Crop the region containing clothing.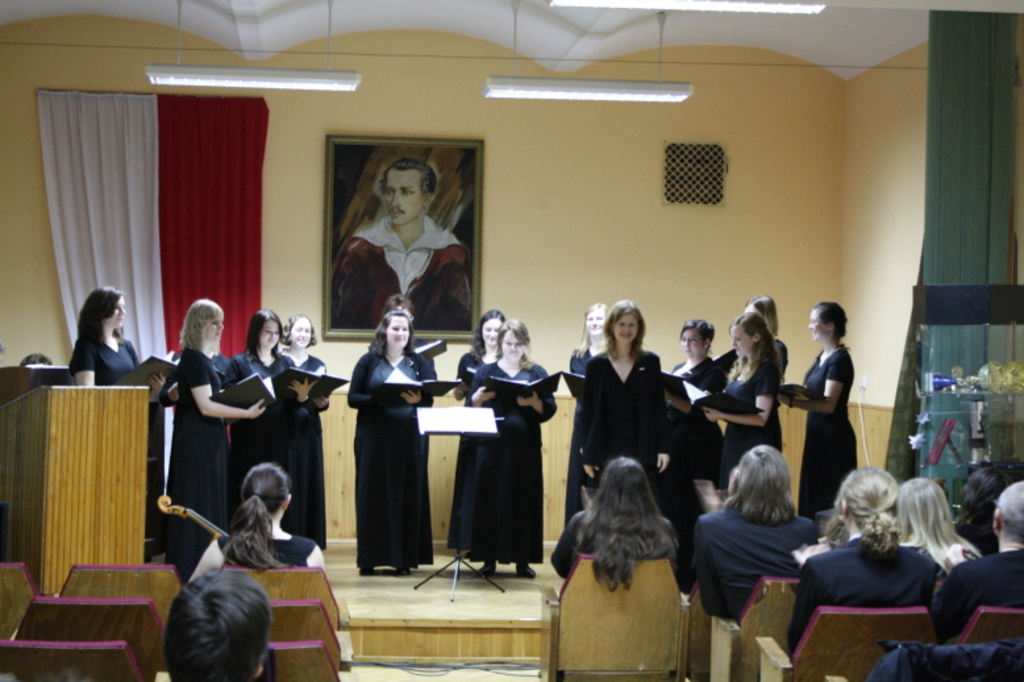
Crop region: 663 357 709 553.
